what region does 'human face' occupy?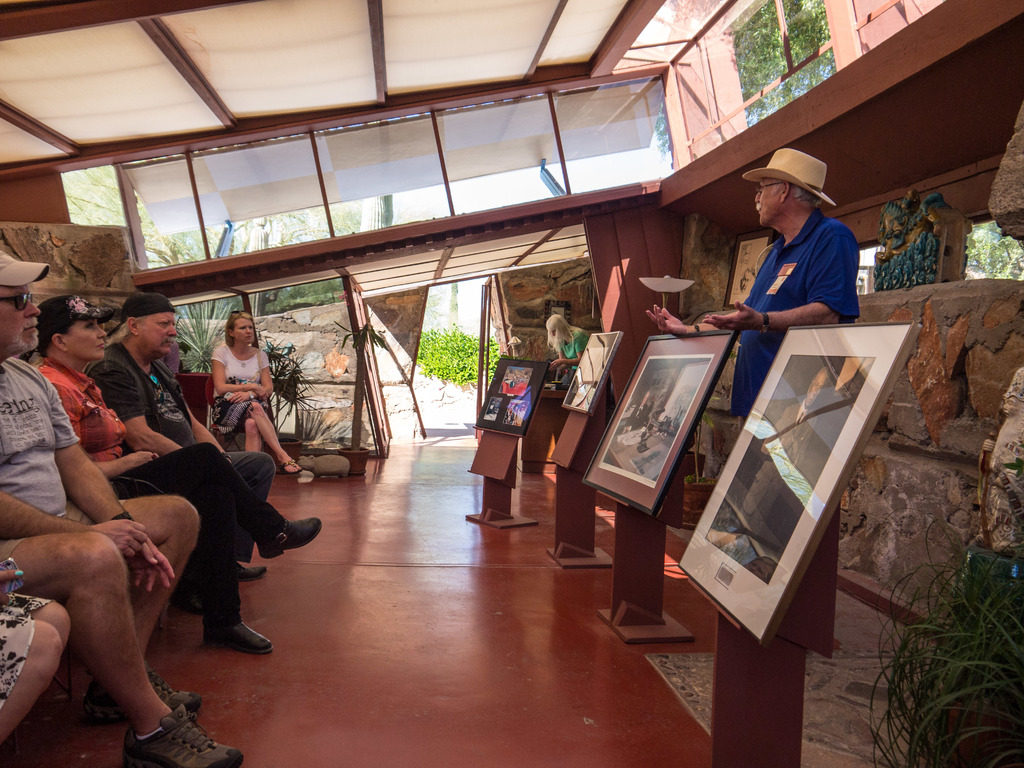
235,317,255,344.
